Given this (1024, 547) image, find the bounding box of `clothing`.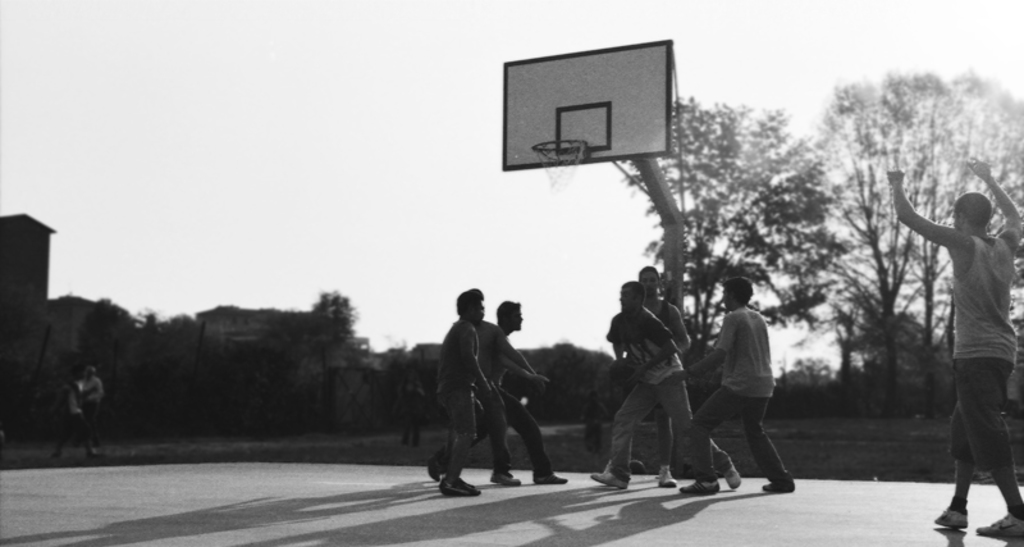
{"x1": 609, "y1": 302, "x2": 736, "y2": 474}.
